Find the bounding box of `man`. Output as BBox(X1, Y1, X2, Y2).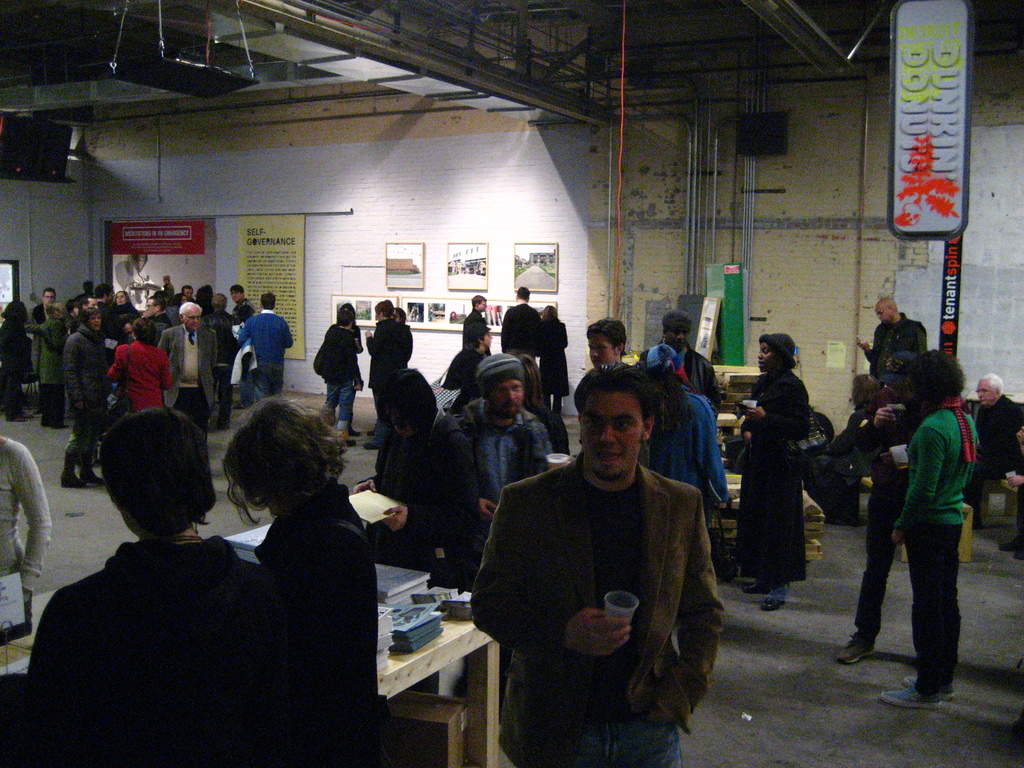
BBox(35, 280, 59, 401).
